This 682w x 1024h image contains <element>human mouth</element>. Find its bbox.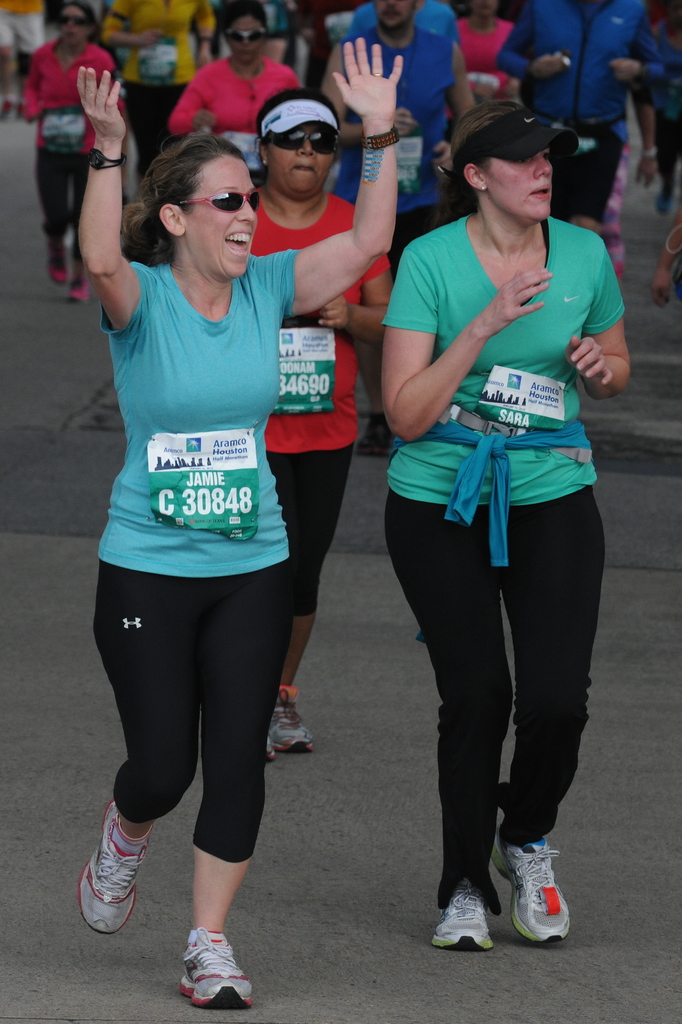
(x1=225, y1=223, x2=255, y2=259).
